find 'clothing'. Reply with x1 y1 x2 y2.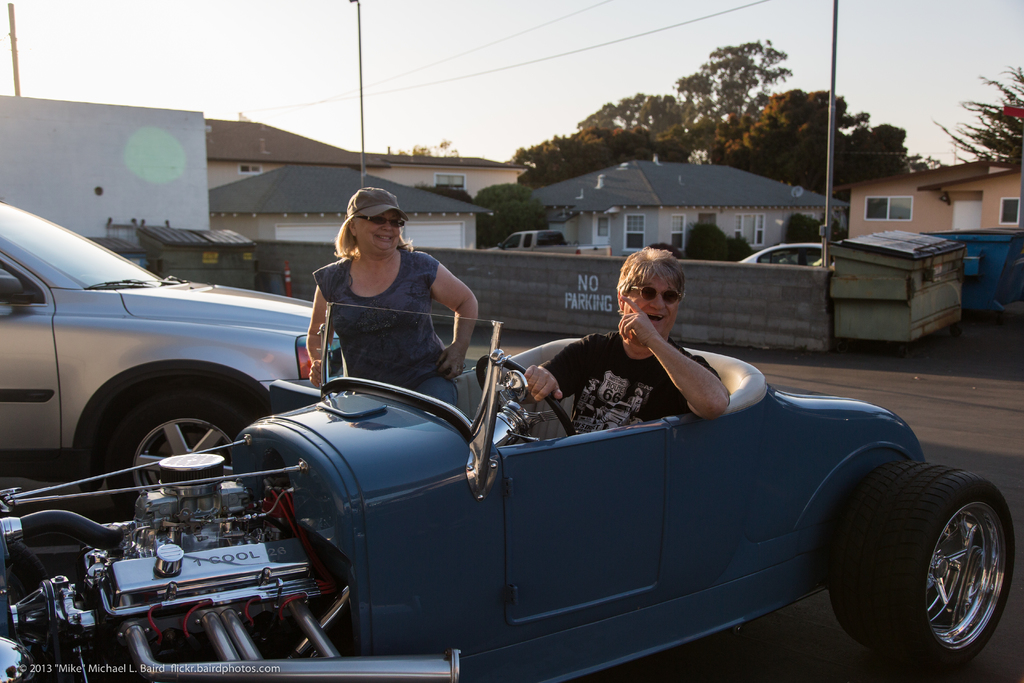
543 329 723 433.
